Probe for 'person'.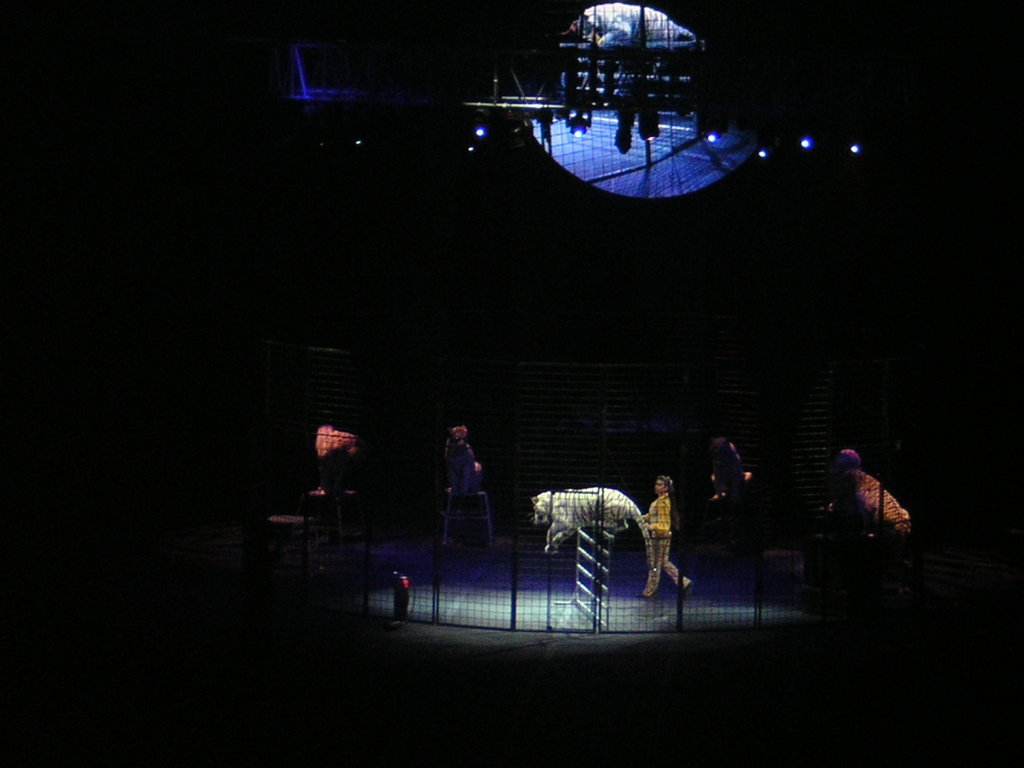
Probe result: locate(638, 469, 678, 597).
